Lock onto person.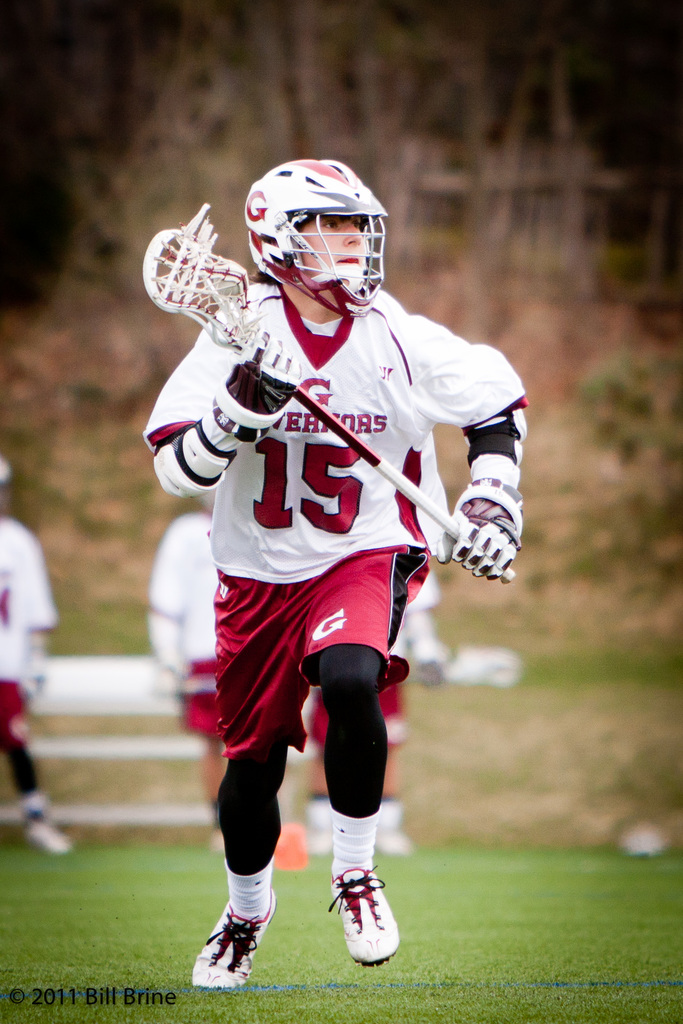
Locked: locate(165, 106, 512, 1023).
